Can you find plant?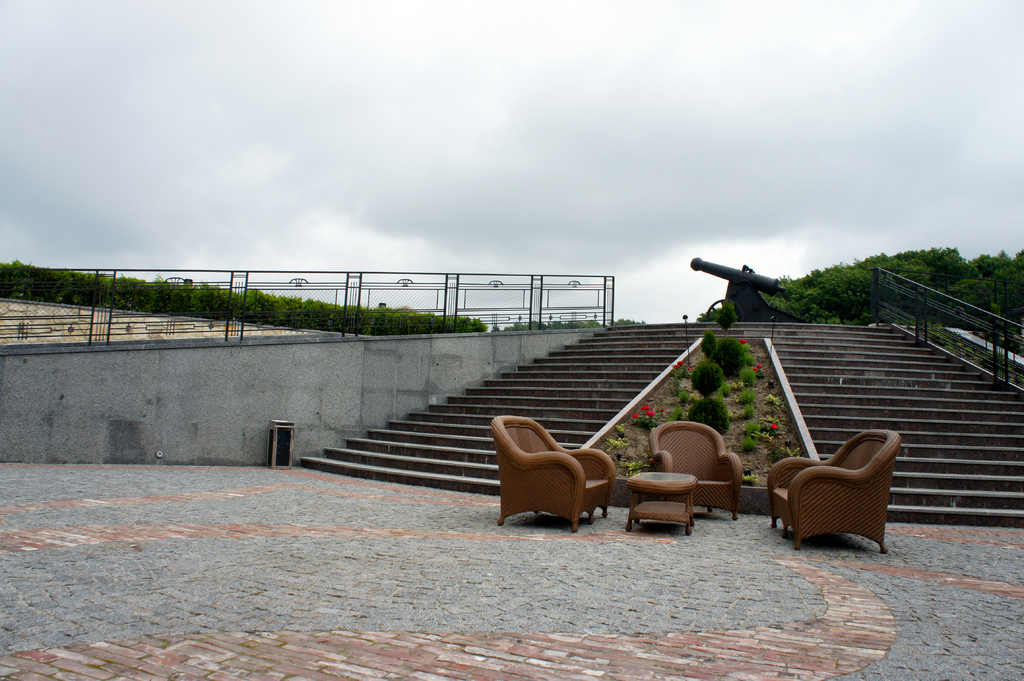
Yes, bounding box: <box>626,460,648,476</box>.
